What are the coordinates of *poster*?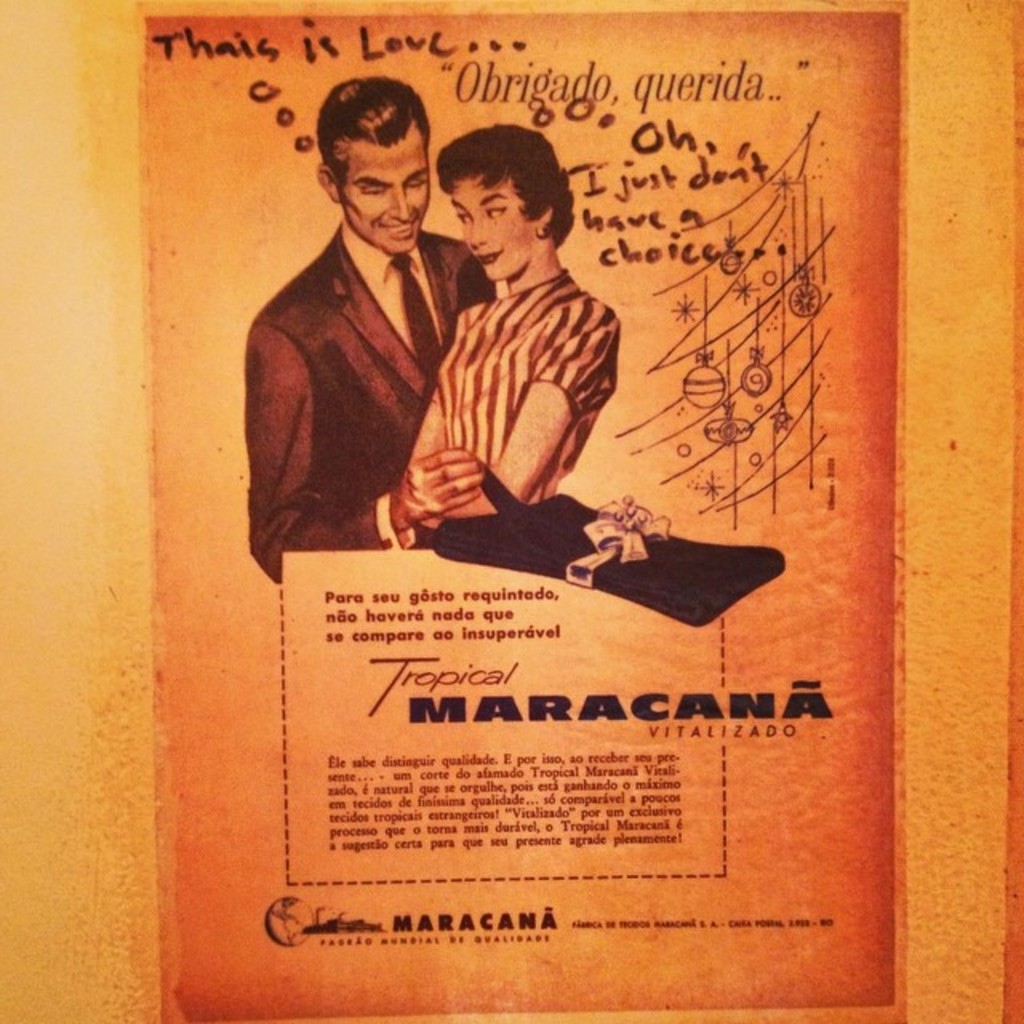
(142,0,909,1022).
